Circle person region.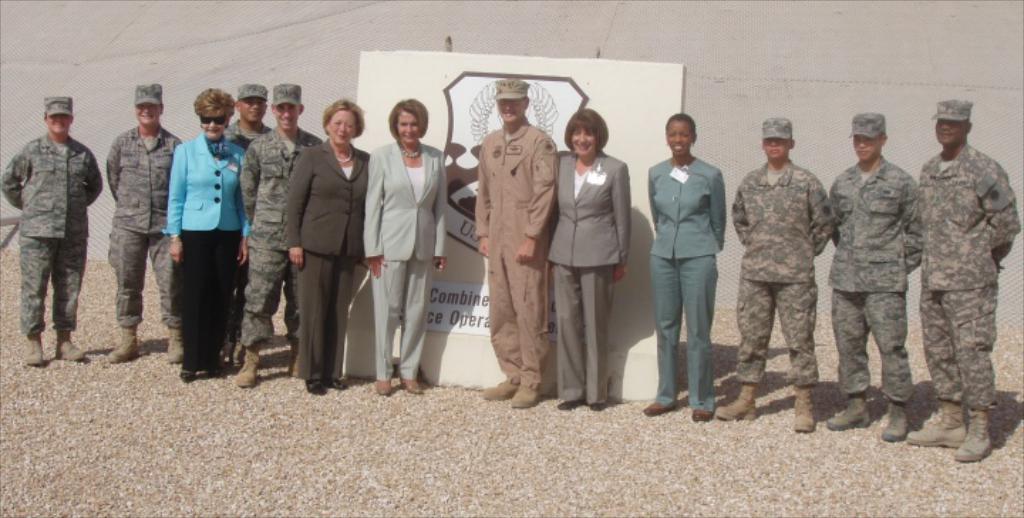
Region: l=284, t=98, r=373, b=394.
